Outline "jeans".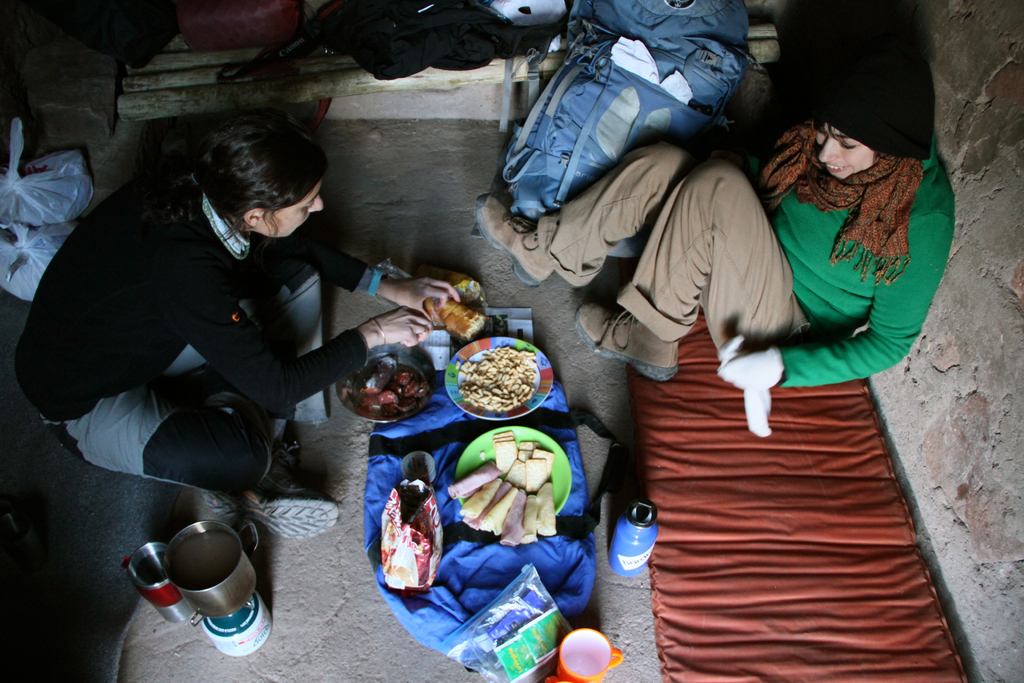
Outline: [x1=539, y1=136, x2=809, y2=359].
